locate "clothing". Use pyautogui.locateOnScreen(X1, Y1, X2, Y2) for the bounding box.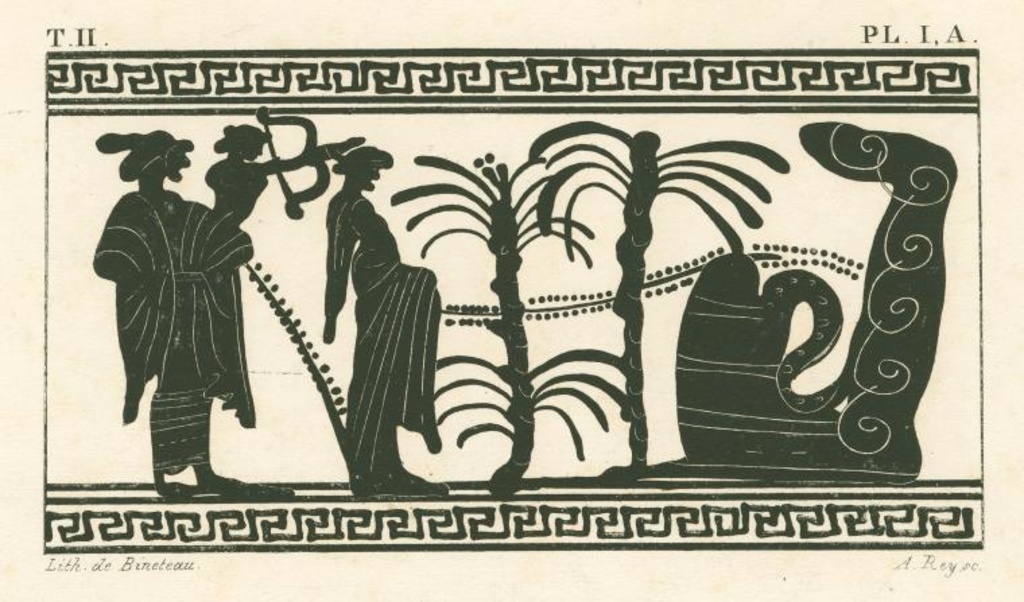
pyautogui.locateOnScreen(85, 179, 257, 477).
